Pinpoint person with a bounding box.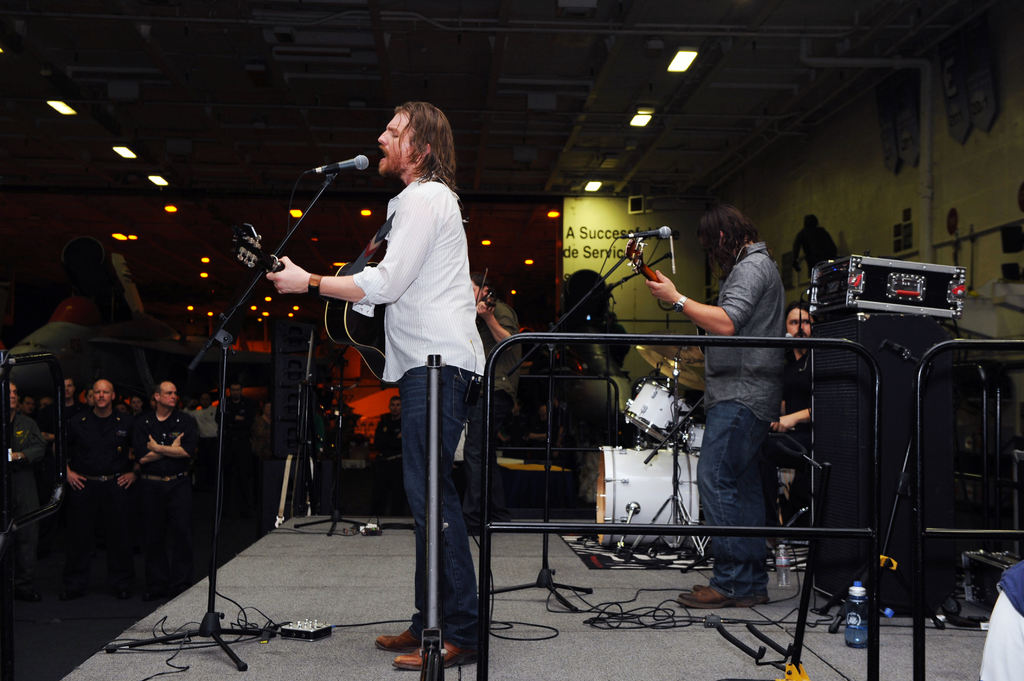
(left=461, top=276, right=519, bottom=540).
